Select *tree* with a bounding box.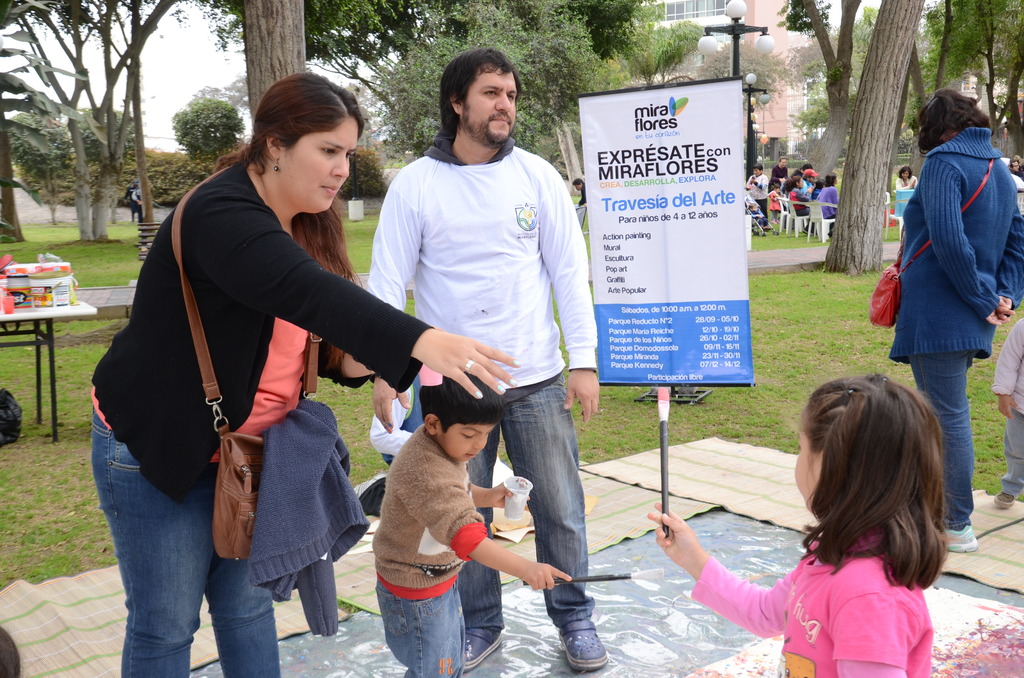
[880, 0, 1023, 184].
